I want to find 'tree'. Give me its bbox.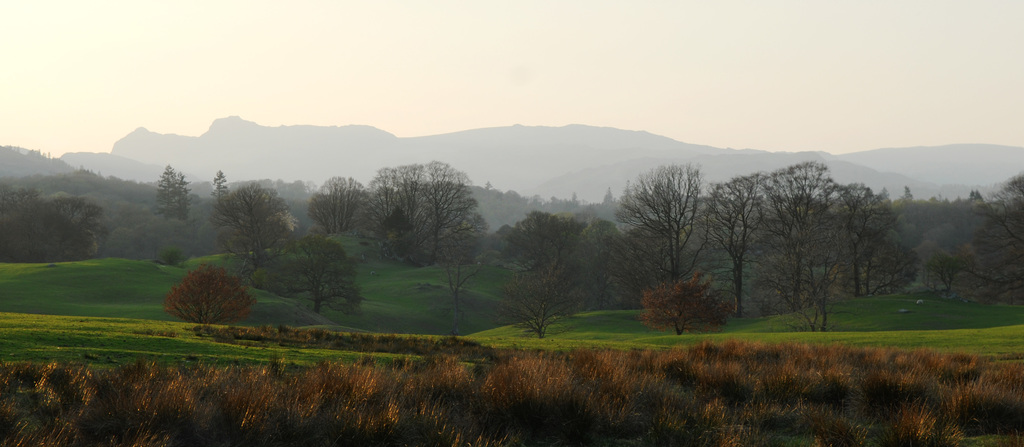
[x1=913, y1=240, x2=972, y2=289].
